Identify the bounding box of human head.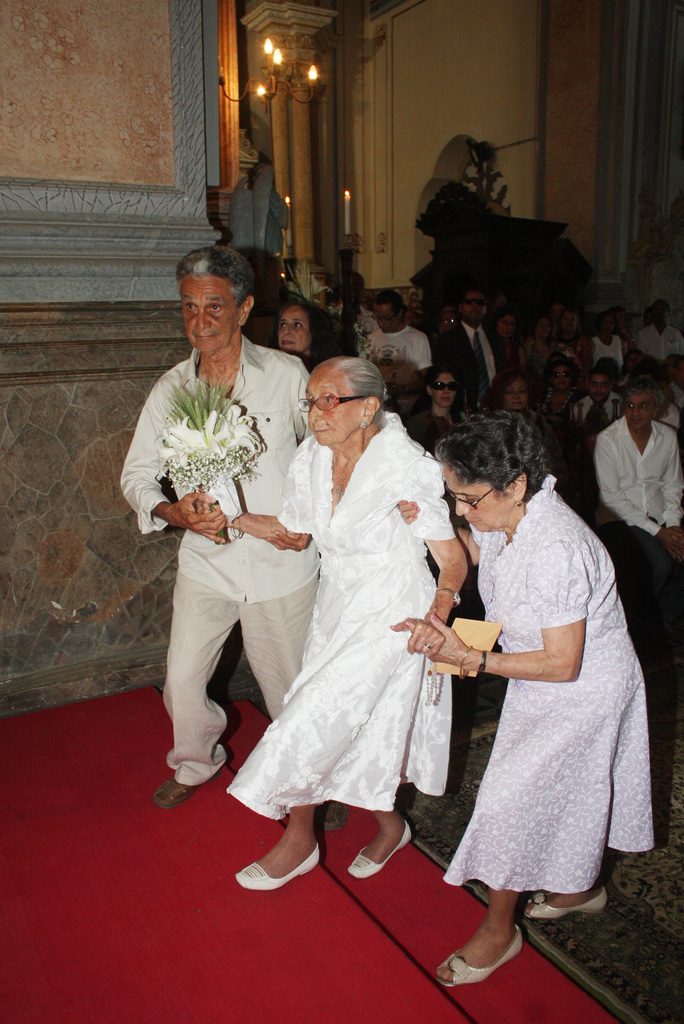
(x1=434, y1=408, x2=550, y2=532).
